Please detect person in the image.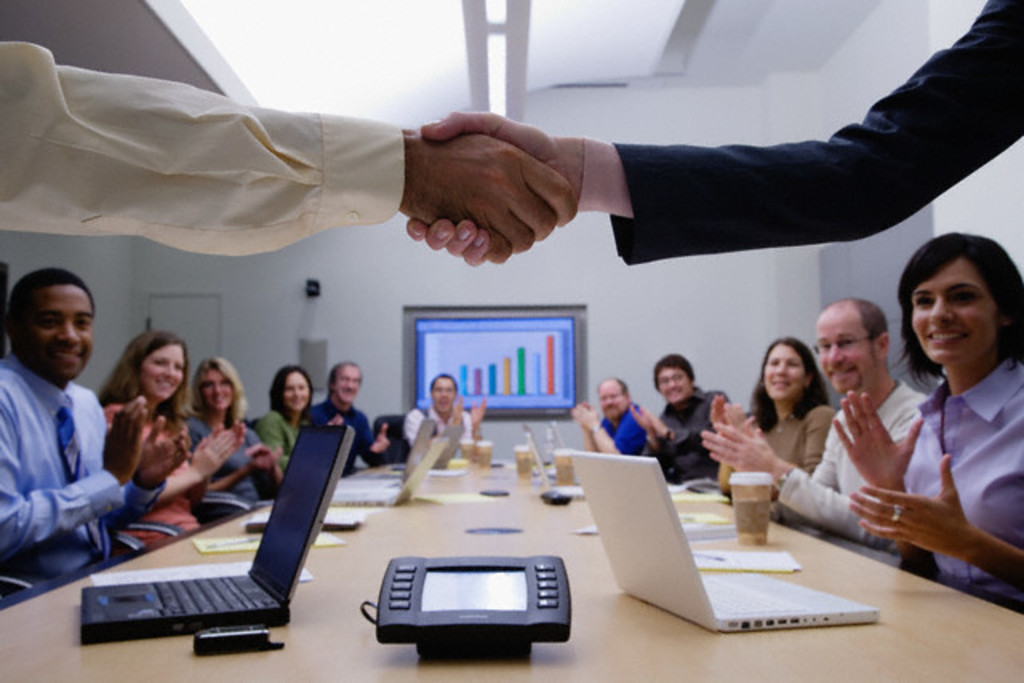
box(563, 374, 654, 457).
